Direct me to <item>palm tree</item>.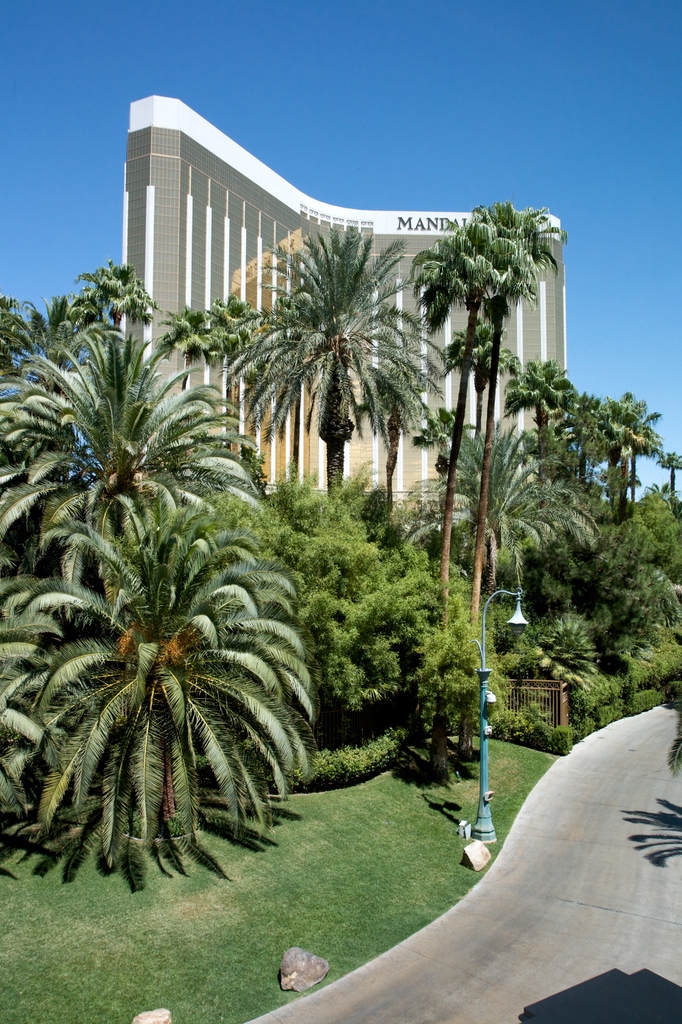
Direction: bbox=(211, 218, 420, 512).
